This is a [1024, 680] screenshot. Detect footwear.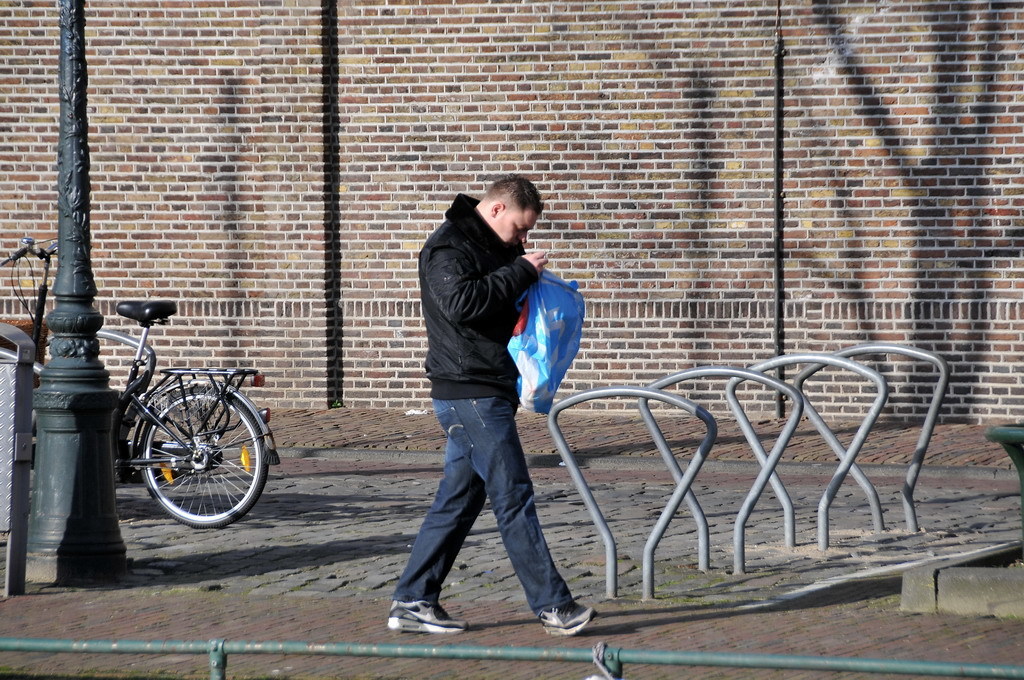
[377,588,462,647].
